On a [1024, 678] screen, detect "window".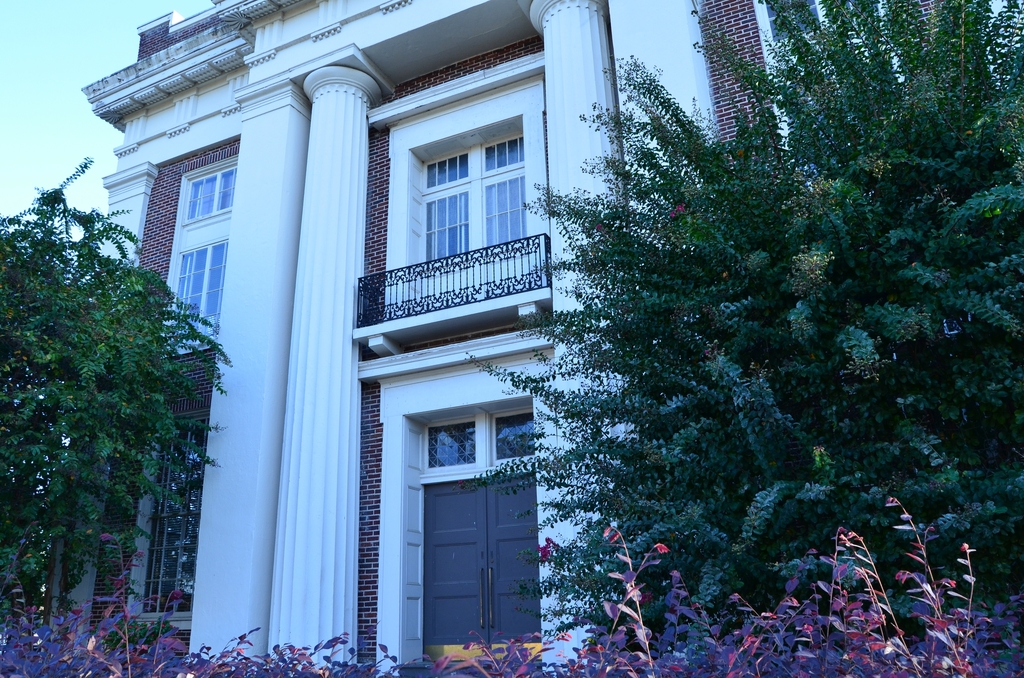
424/125/527/274.
